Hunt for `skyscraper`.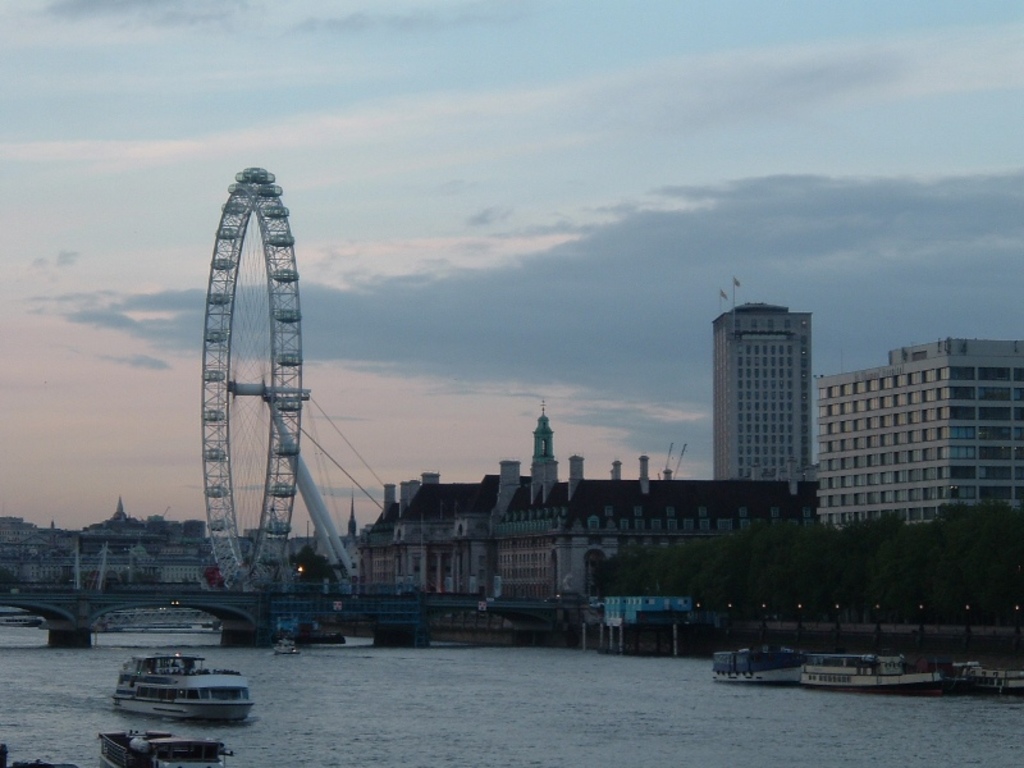
Hunted down at bbox(698, 298, 822, 485).
